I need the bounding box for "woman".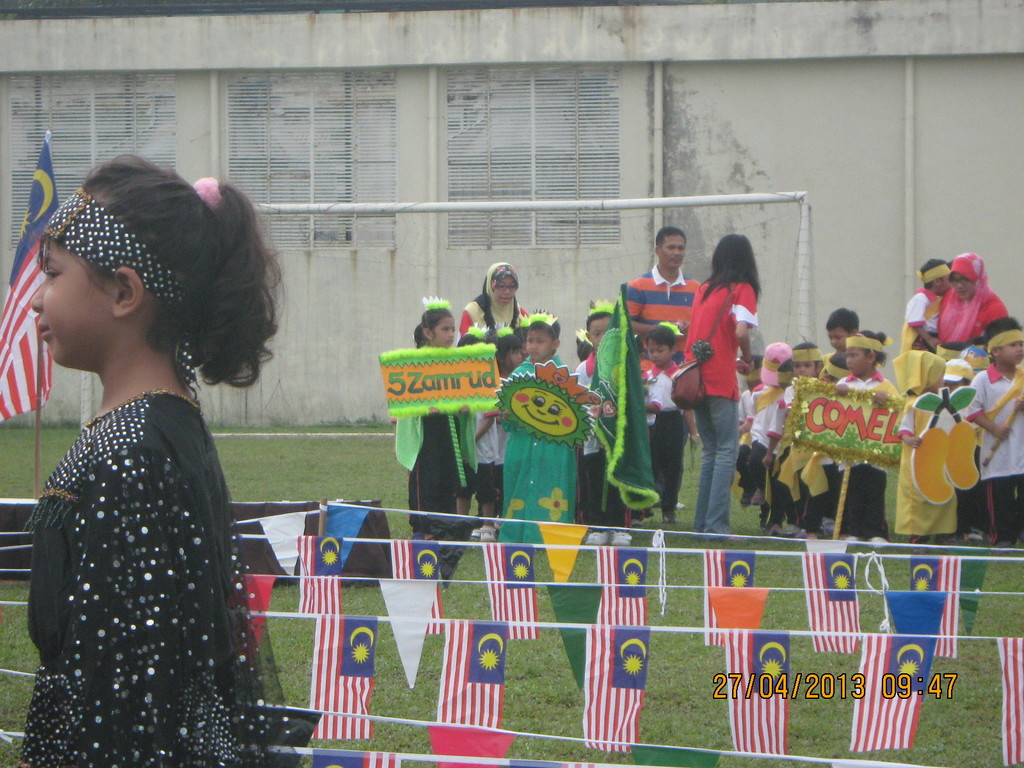
Here it is: x1=667 y1=236 x2=764 y2=533.
